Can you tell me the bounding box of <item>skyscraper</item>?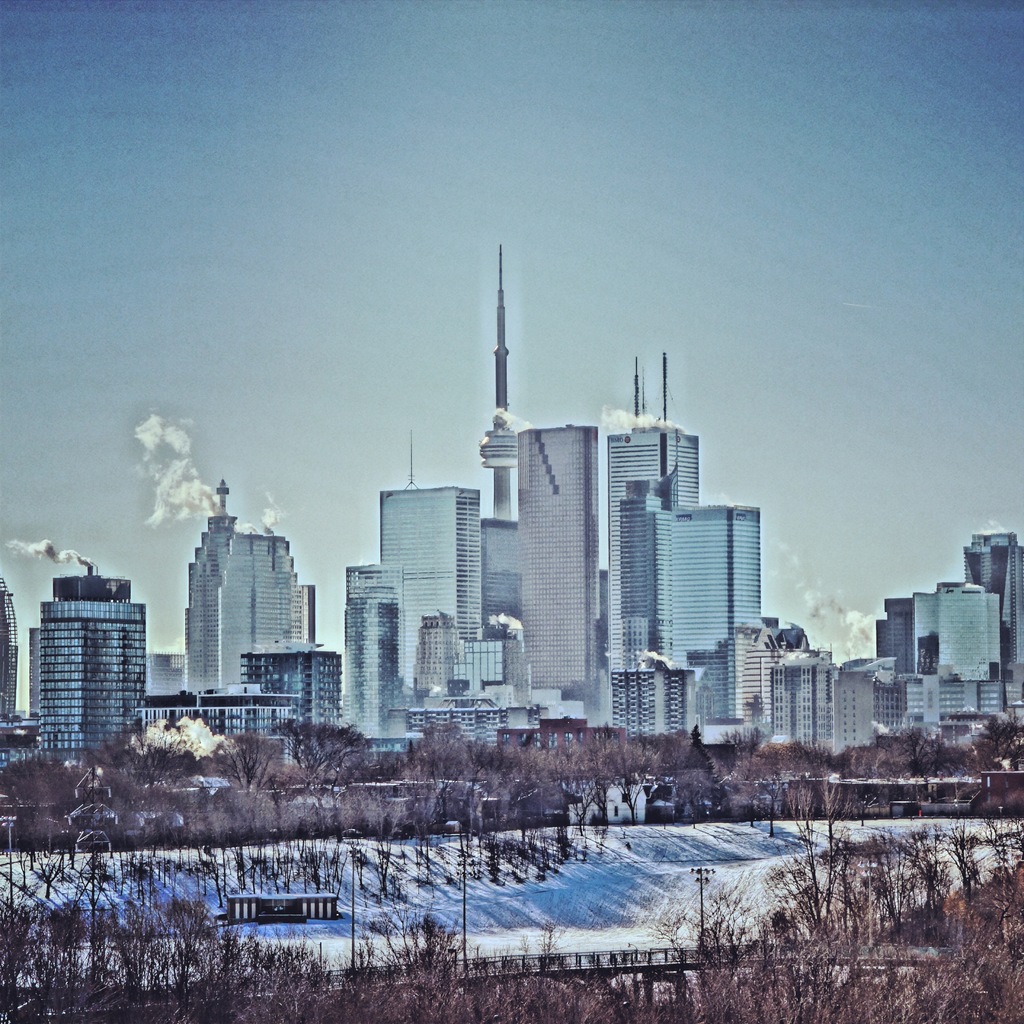
crop(34, 545, 146, 753).
